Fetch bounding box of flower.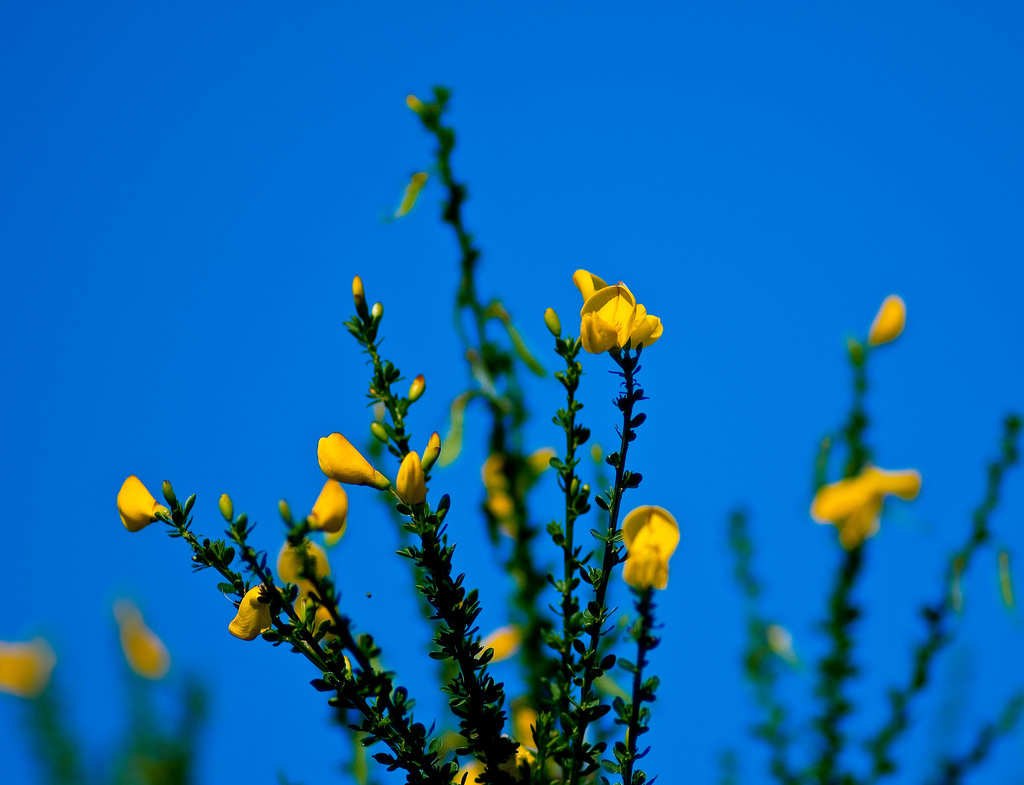
Bbox: left=221, top=587, right=276, bottom=640.
